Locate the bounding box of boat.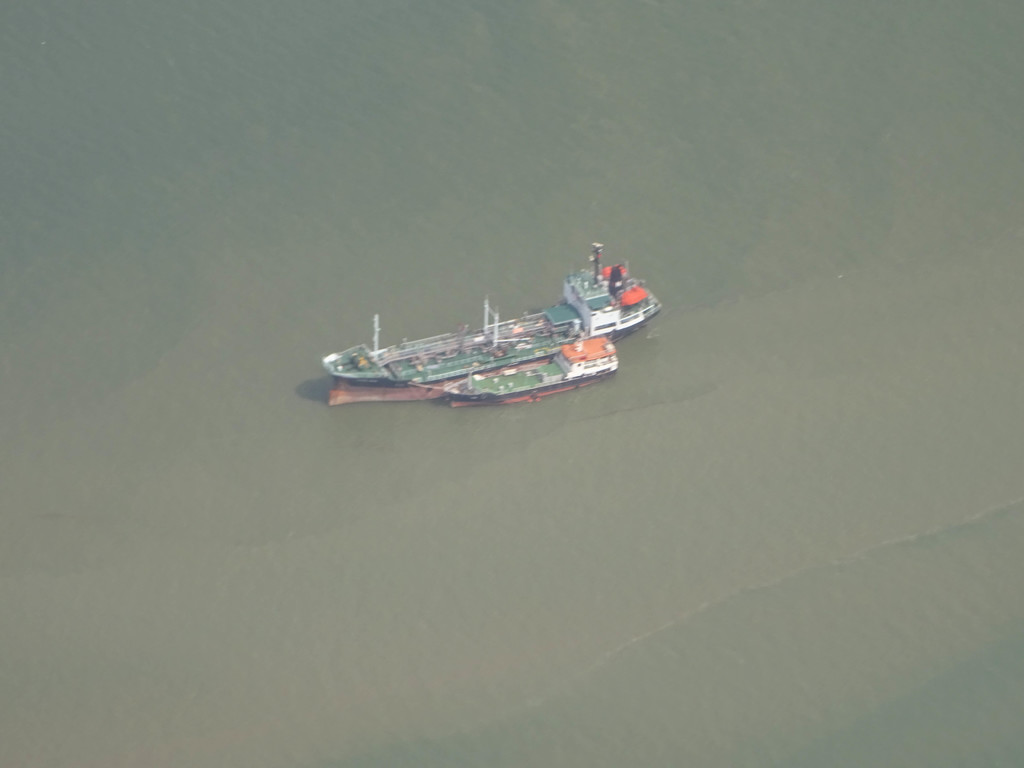
Bounding box: (303, 257, 655, 408).
